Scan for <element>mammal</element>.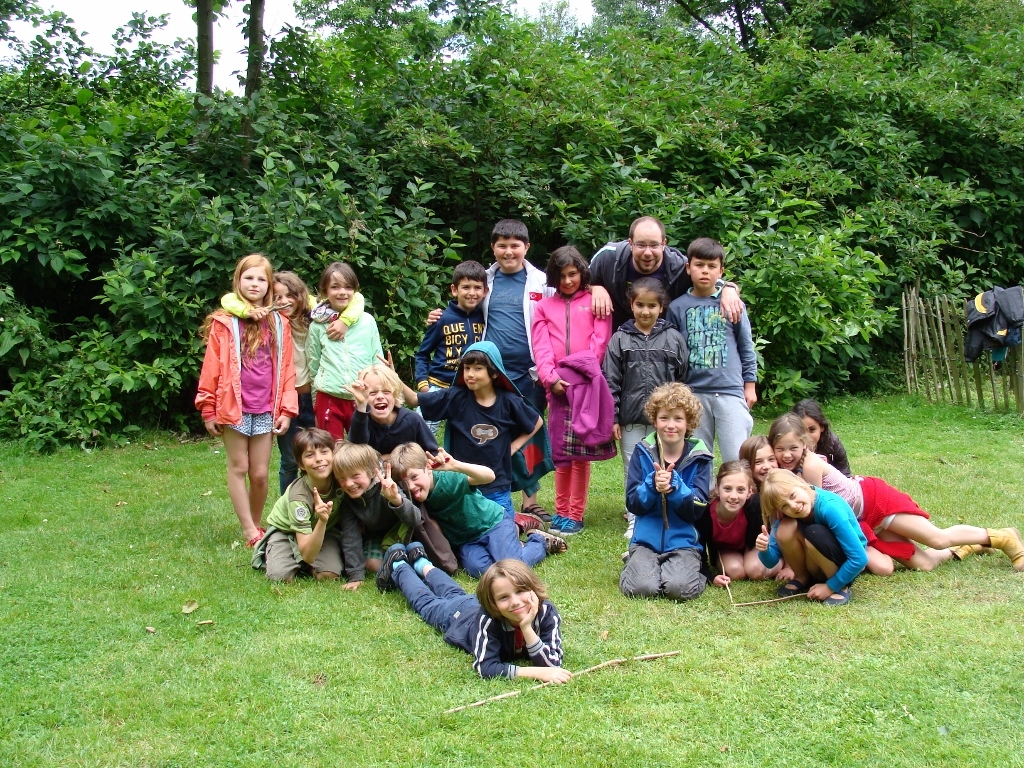
Scan result: [left=327, top=440, right=424, bottom=594].
